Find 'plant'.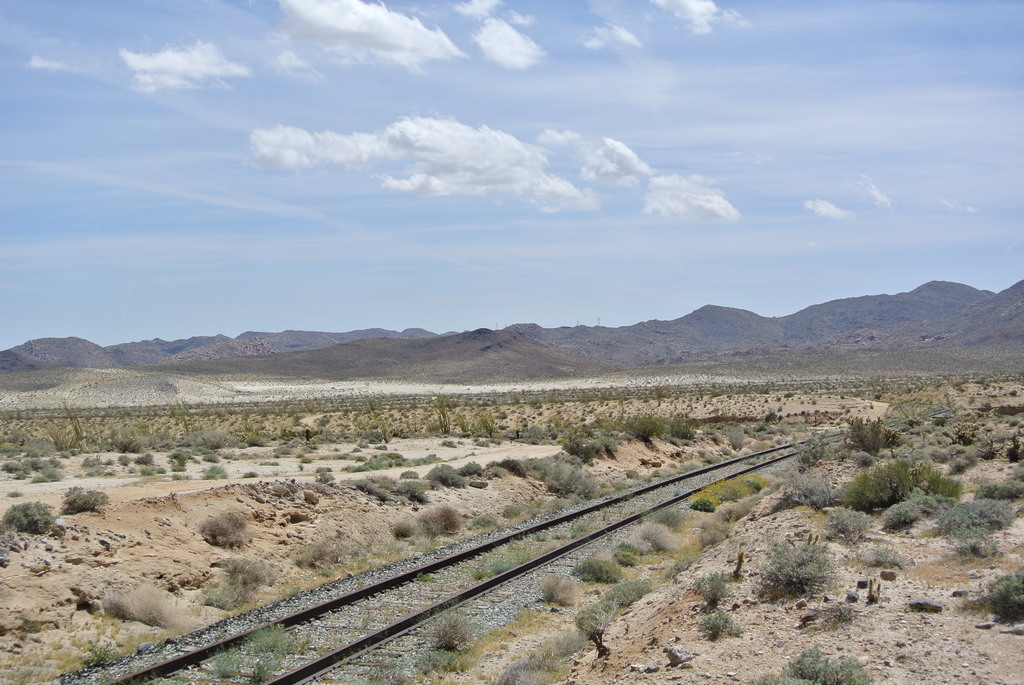
[left=432, top=611, right=477, bottom=649].
